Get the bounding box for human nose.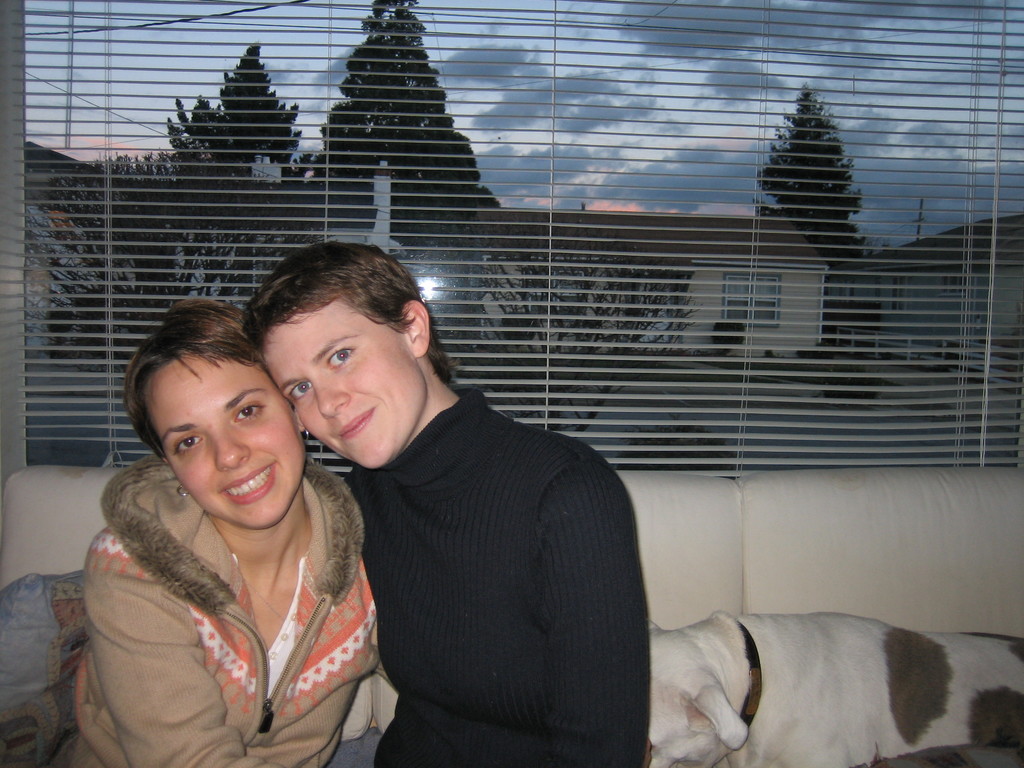
x1=312, y1=381, x2=349, y2=420.
